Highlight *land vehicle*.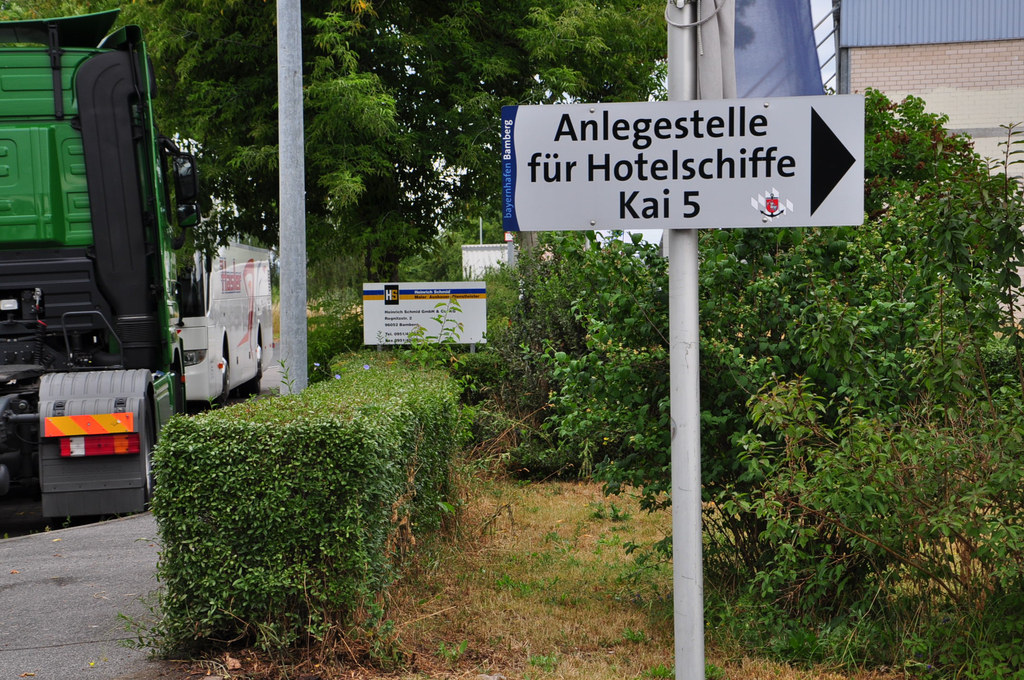
Highlighted region: bbox(178, 239, 273, 404).
